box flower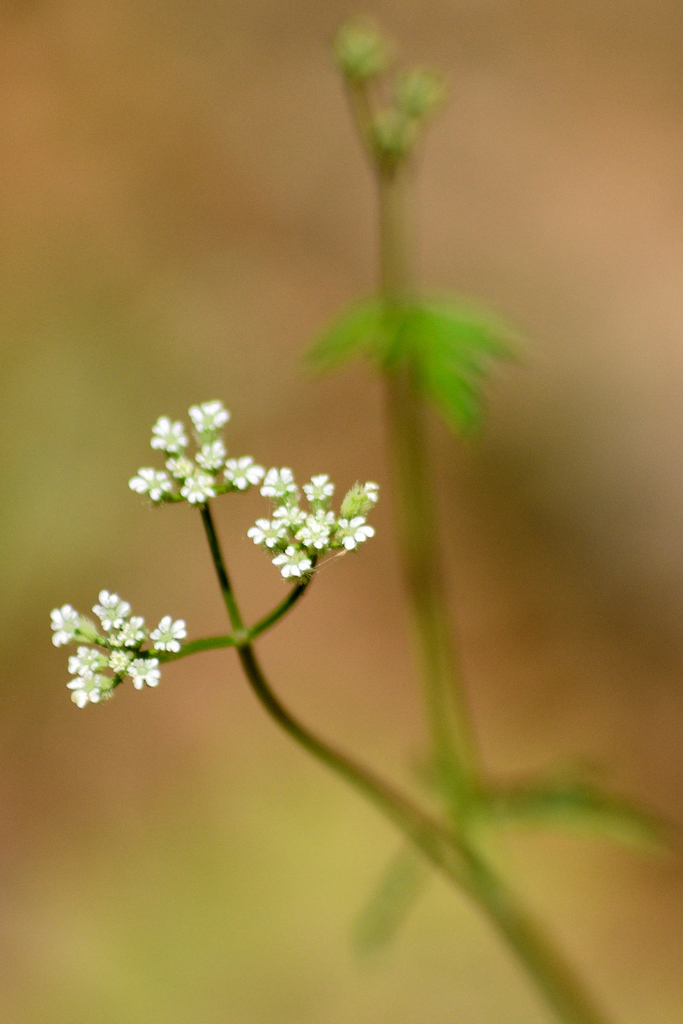
<bbox>193, 438, 227, 470</bbox>
